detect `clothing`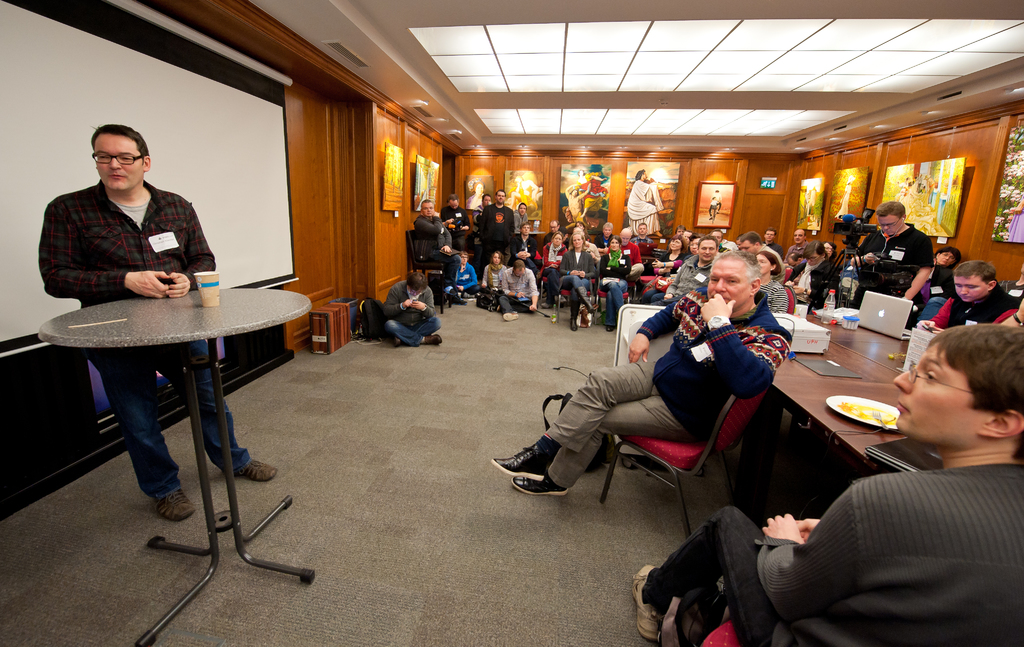
region(847, 220, 919, 295)
